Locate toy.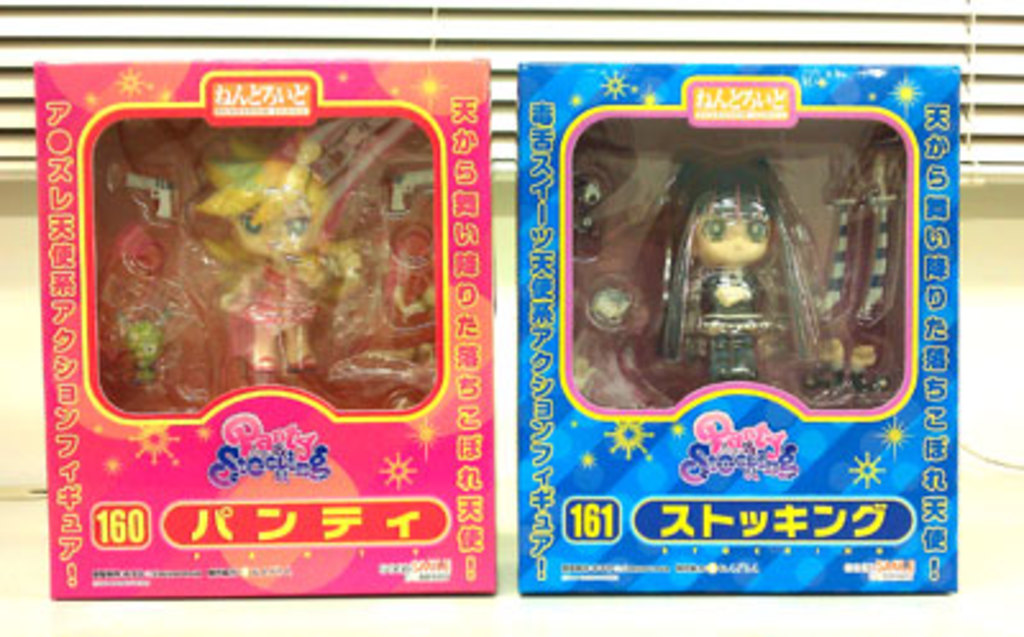
Bounding box: rect(660, 146, 814, 384).
